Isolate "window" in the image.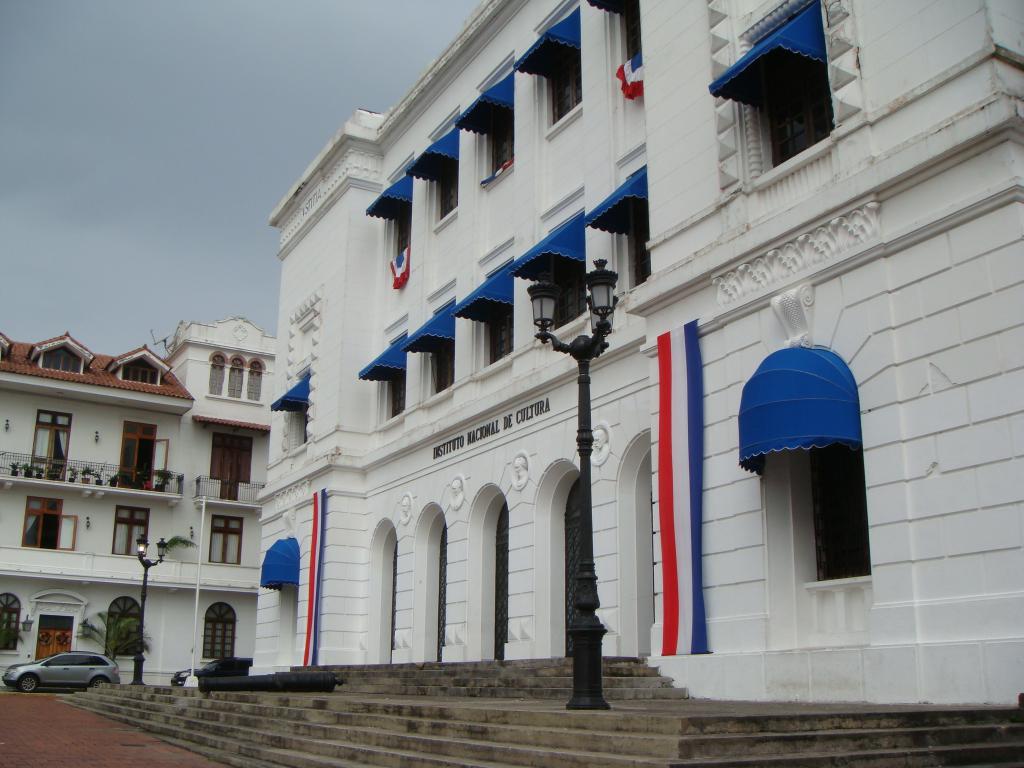
Isolated region: bbox=[581, 148, 650, 300].
